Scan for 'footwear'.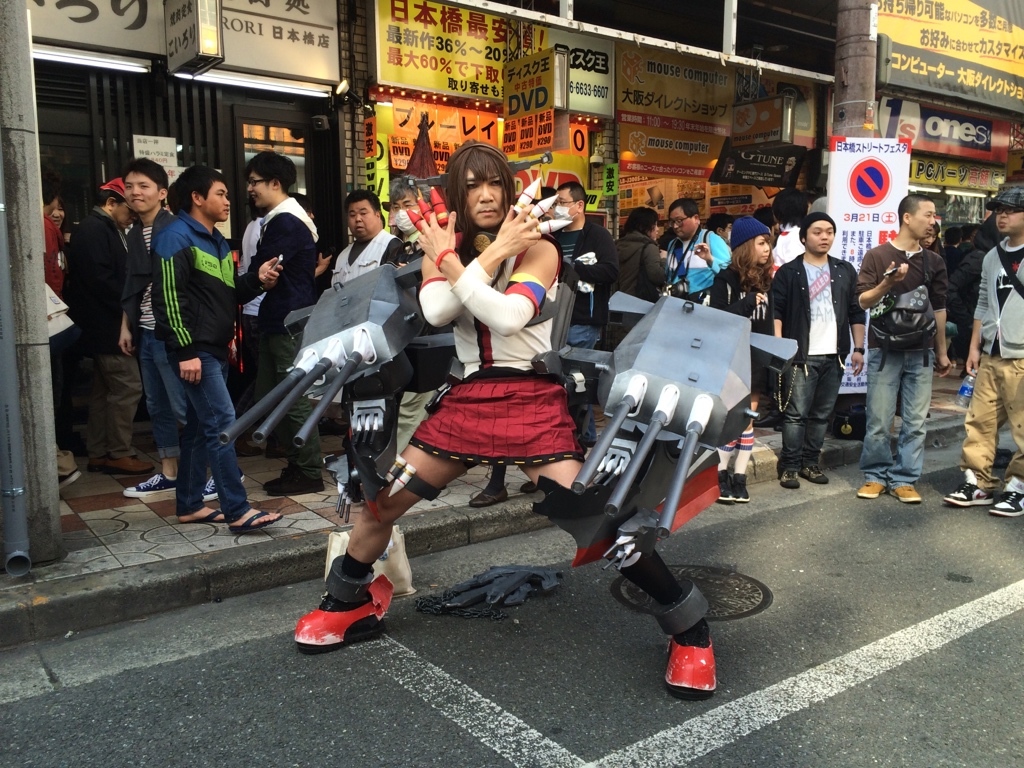
Scan result: bbox=(183, 507, 223, 524).
